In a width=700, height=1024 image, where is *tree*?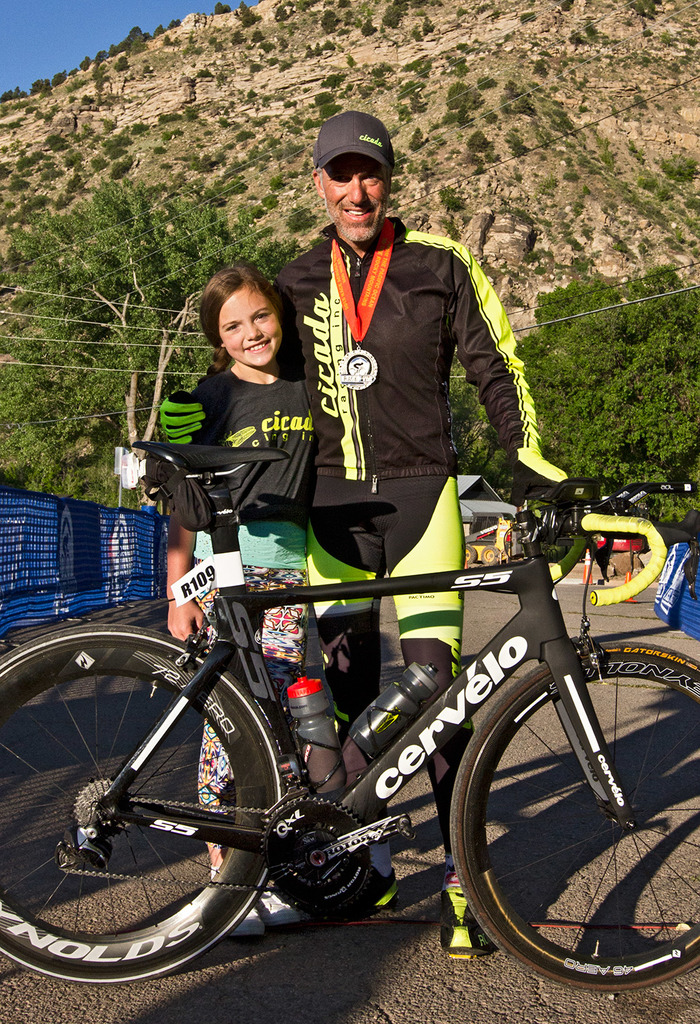
<box>456,103,472,131</box>.
